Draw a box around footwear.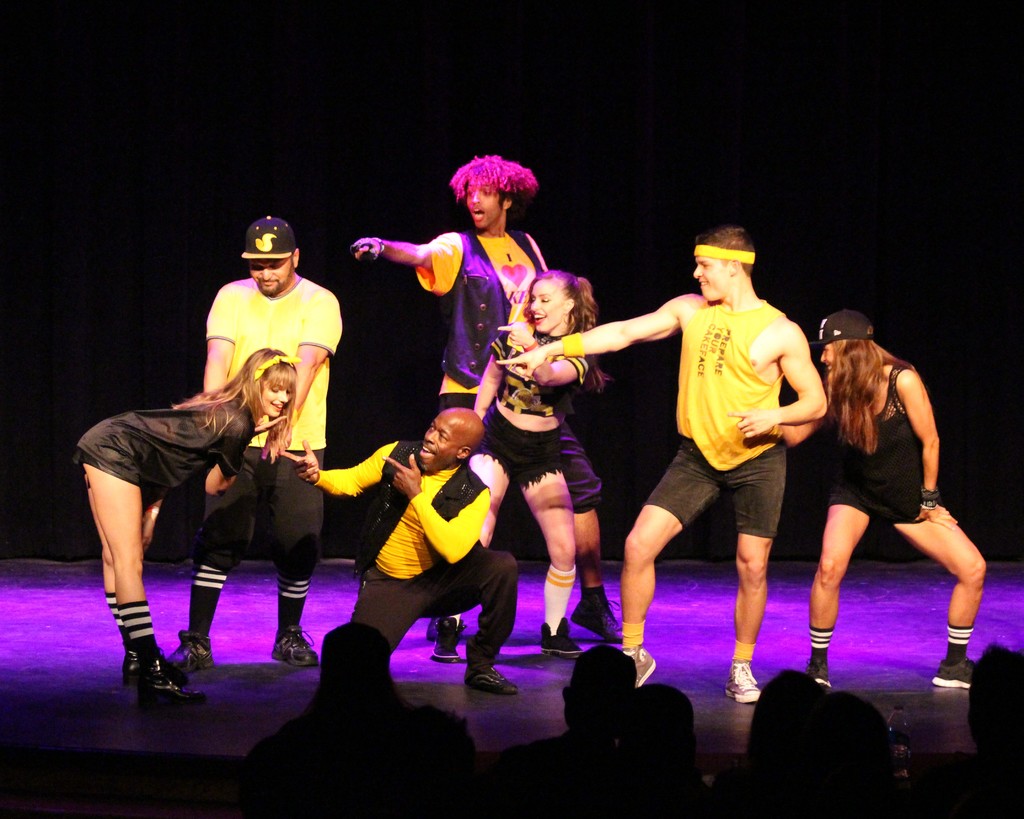
bbox(538, 619, 579, 658).
